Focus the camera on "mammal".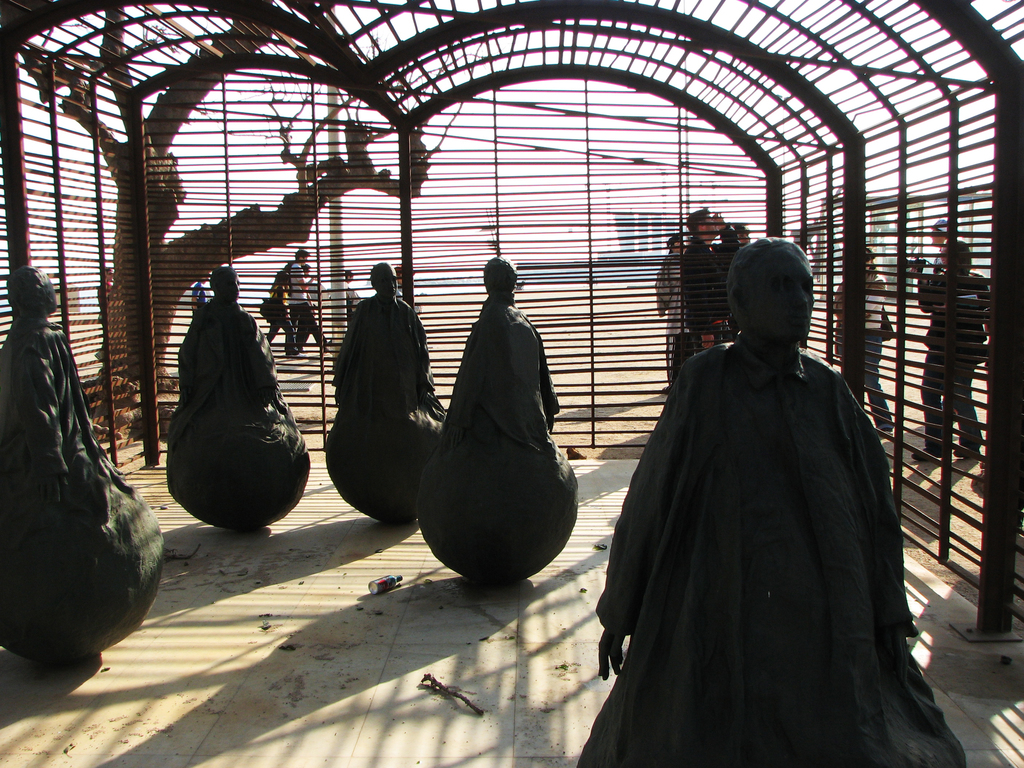
Focus region: 721 222 752 254.
